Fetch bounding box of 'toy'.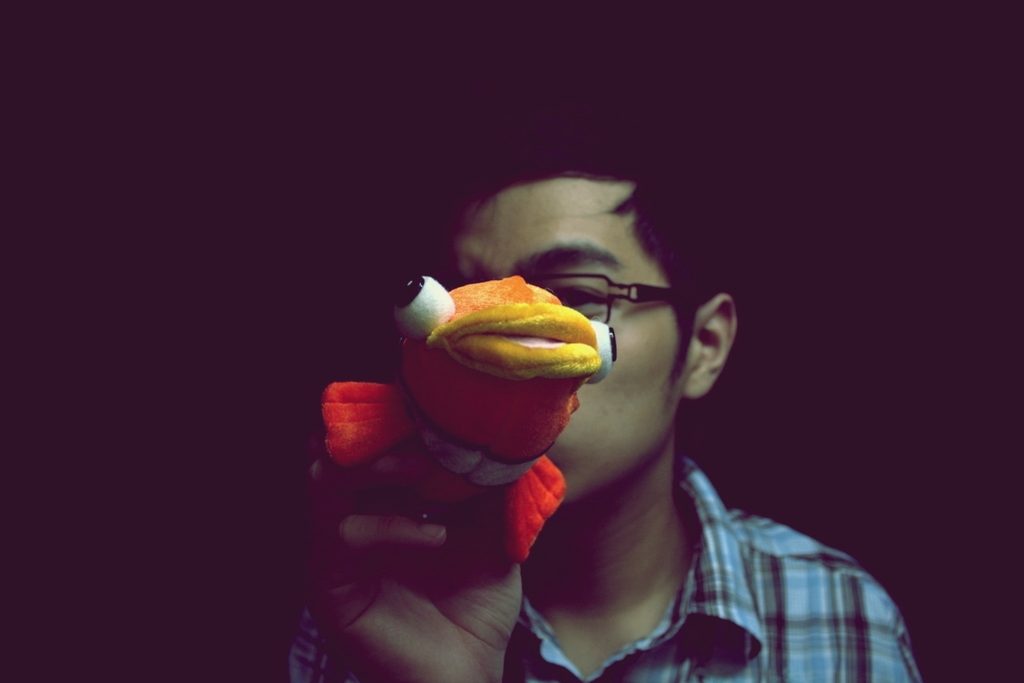
Bbox: [left=310, top=270, right=594, bottom=637].
